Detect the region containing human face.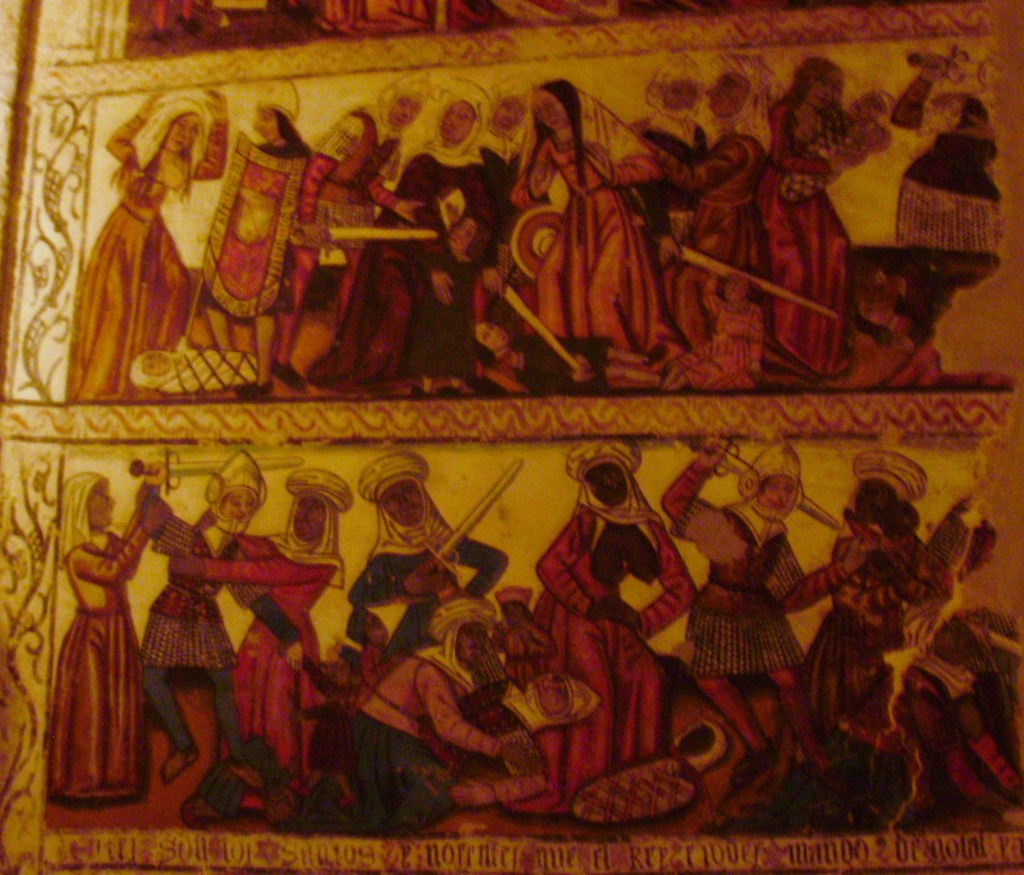
BBox(438, 100, 476, 143).
